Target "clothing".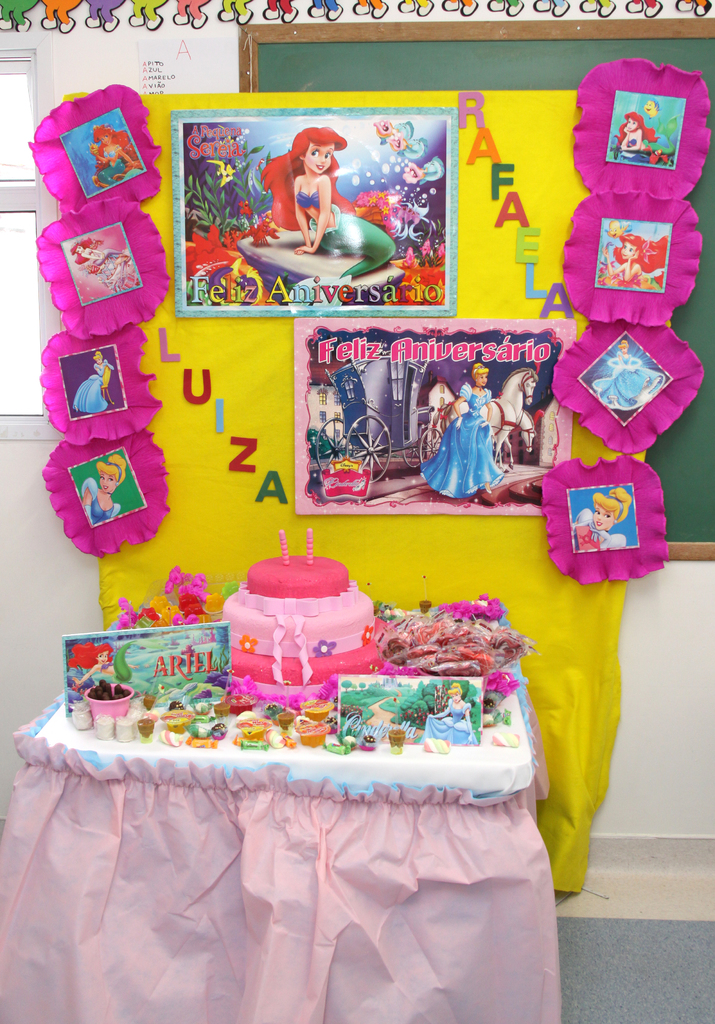
Target region: 572,508,625,549.
